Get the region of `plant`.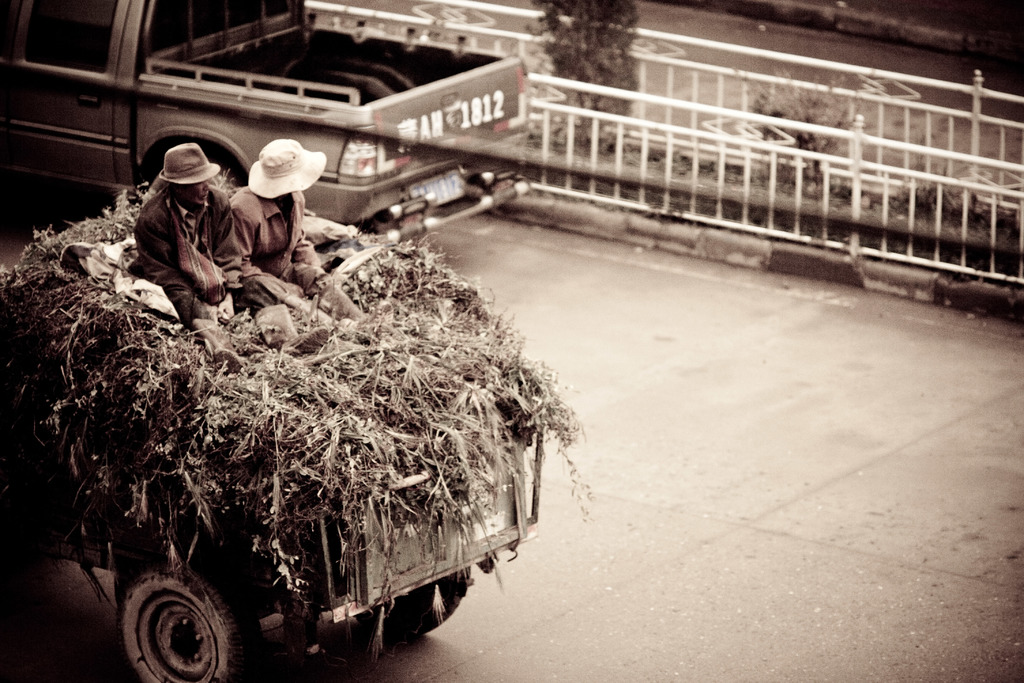
(left=536, top=0, right=646, bottom=137).
